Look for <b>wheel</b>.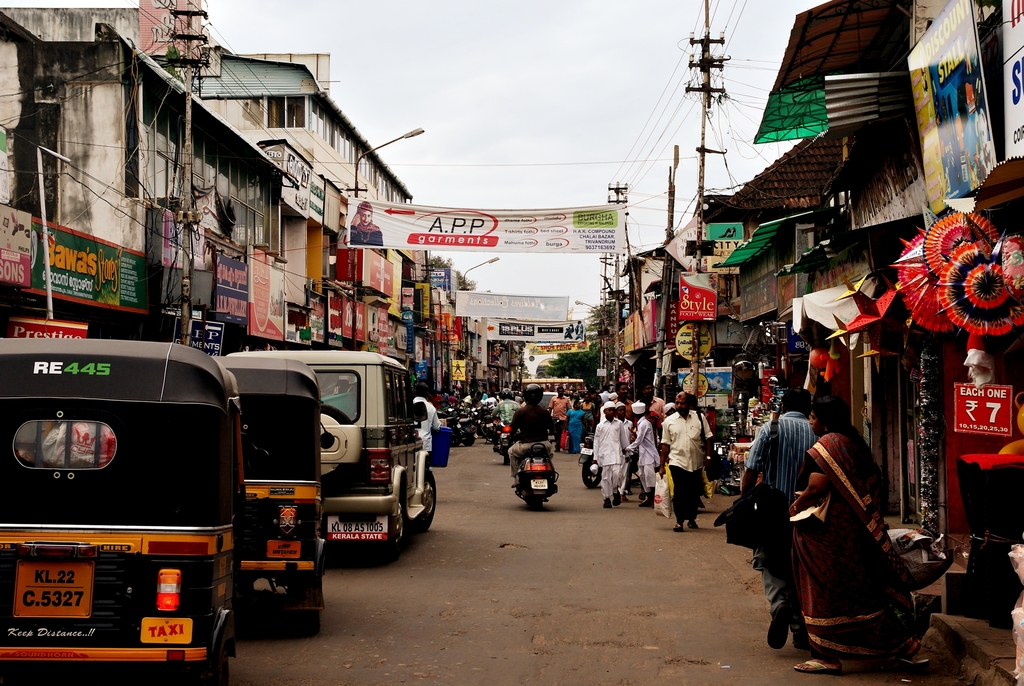
Found: locate(447, 431, 460, 448).
